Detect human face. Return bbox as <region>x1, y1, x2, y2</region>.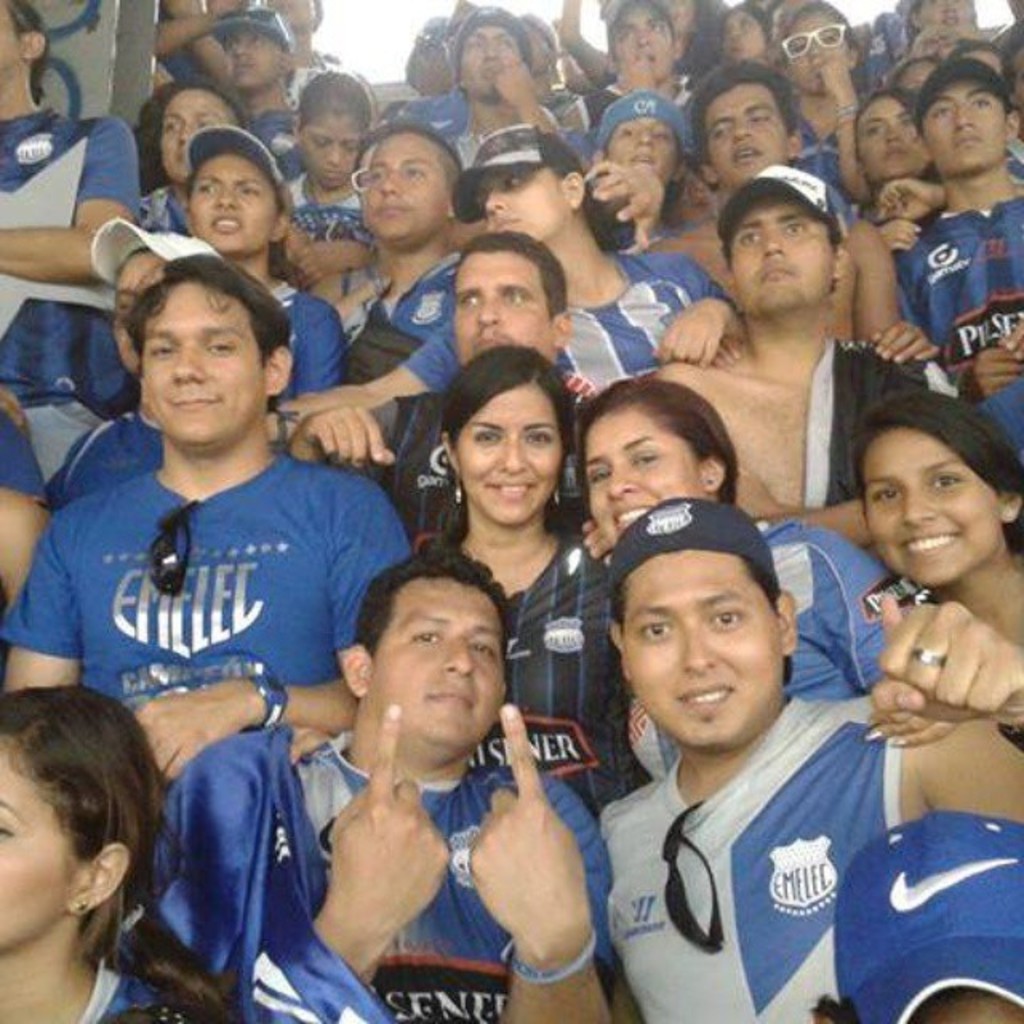
<region>454, 251, 554, 363</region>.
